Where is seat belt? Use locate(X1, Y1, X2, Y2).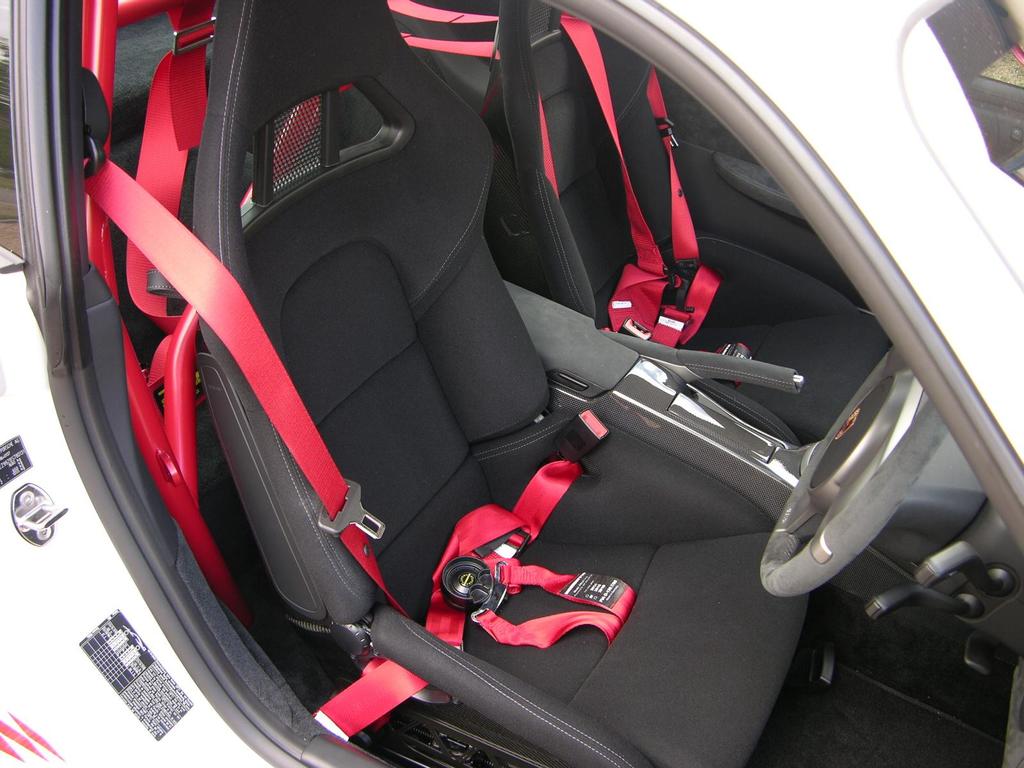
locate(79, 152, 413, 616).
